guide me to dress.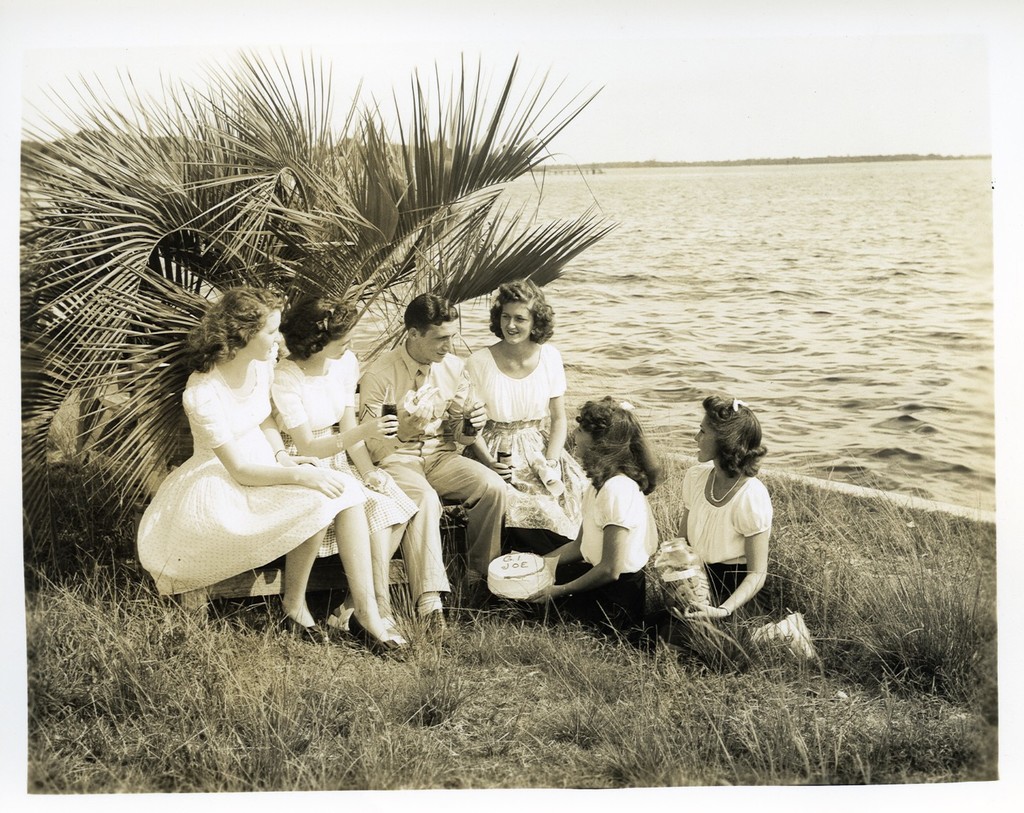
Guidance: 134, 340, 377, 614.
